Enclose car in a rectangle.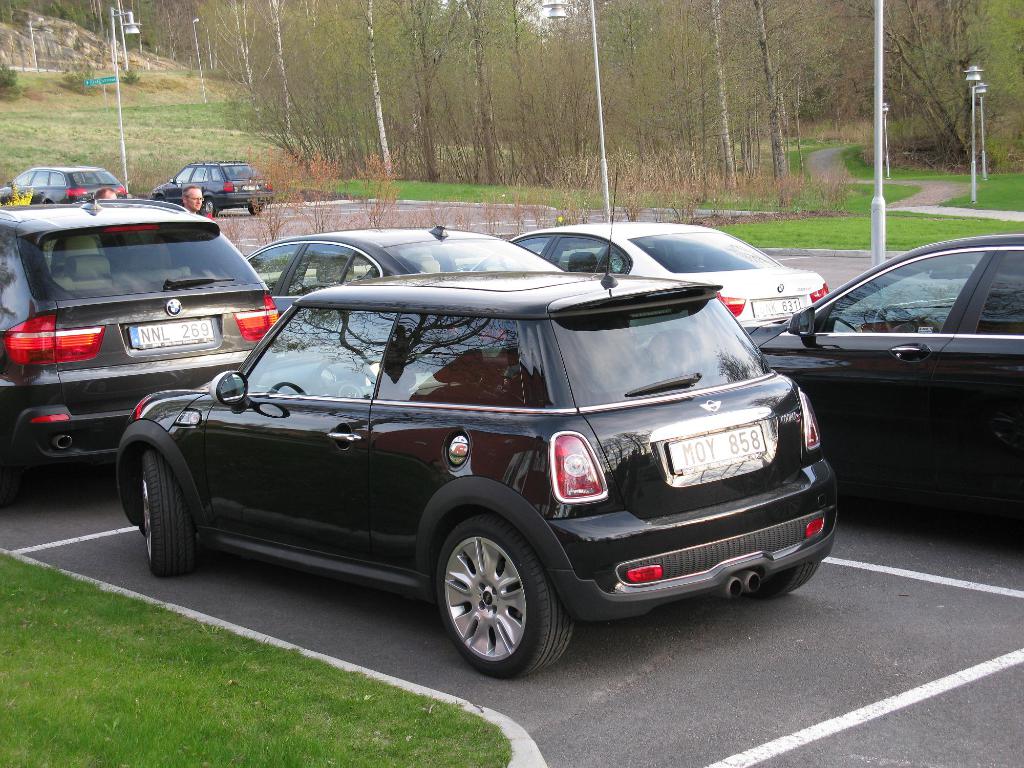
bbox(742, 233, 1023, 516).
